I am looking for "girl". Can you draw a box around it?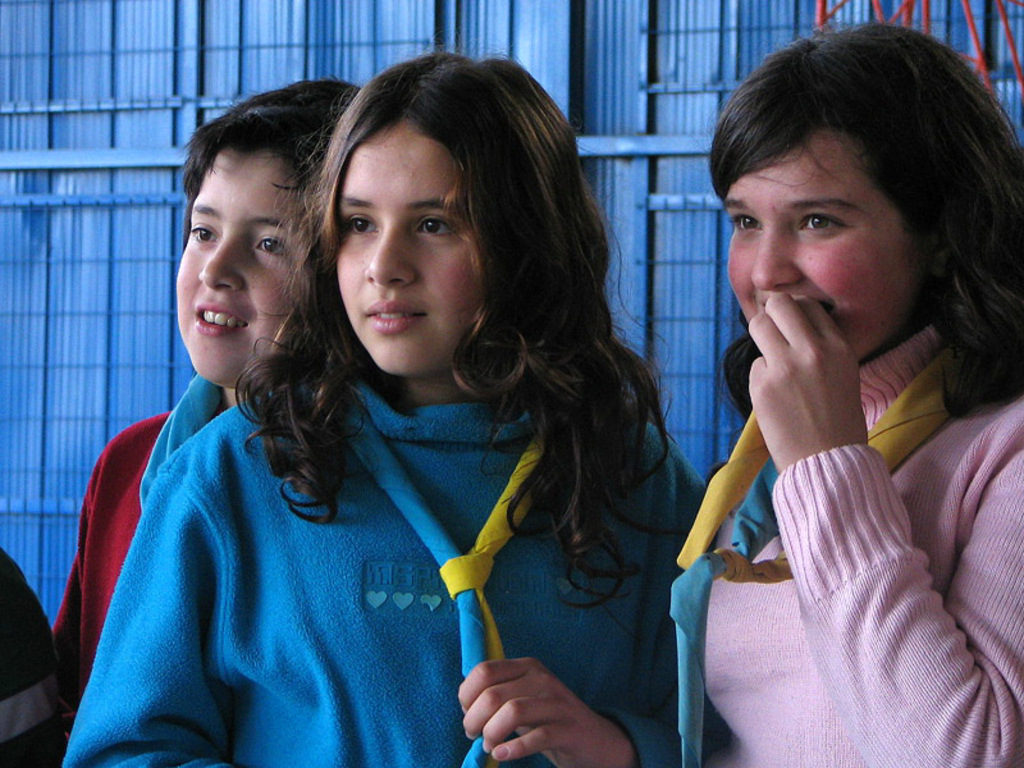
Sure, the bounding box is (63,51,722,767).
